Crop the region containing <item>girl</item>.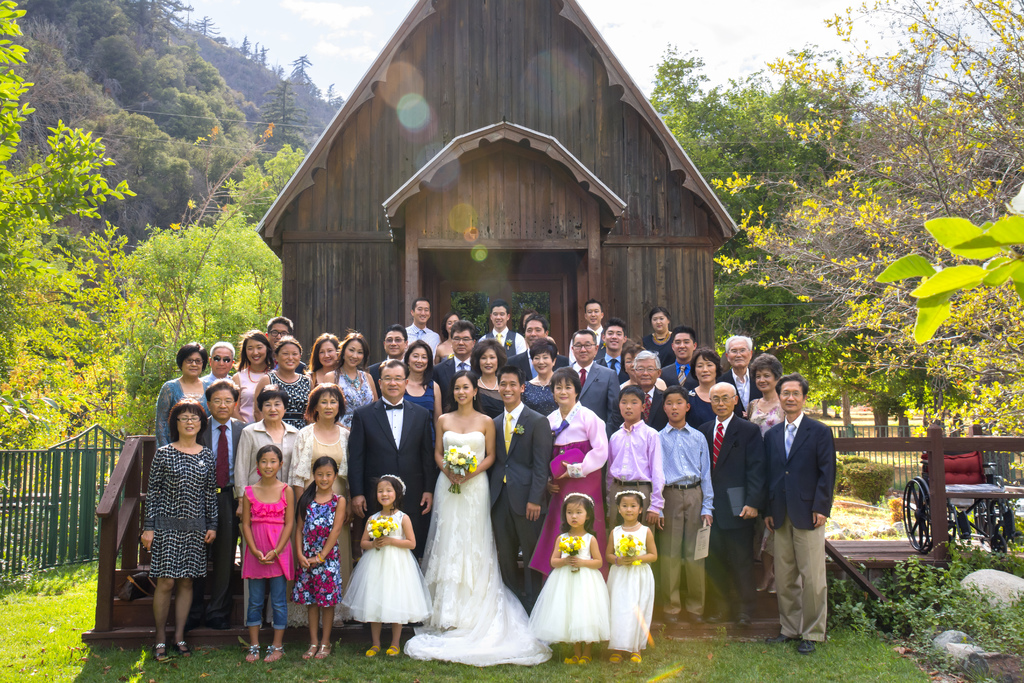
Crop region: 327:334:374:429.
